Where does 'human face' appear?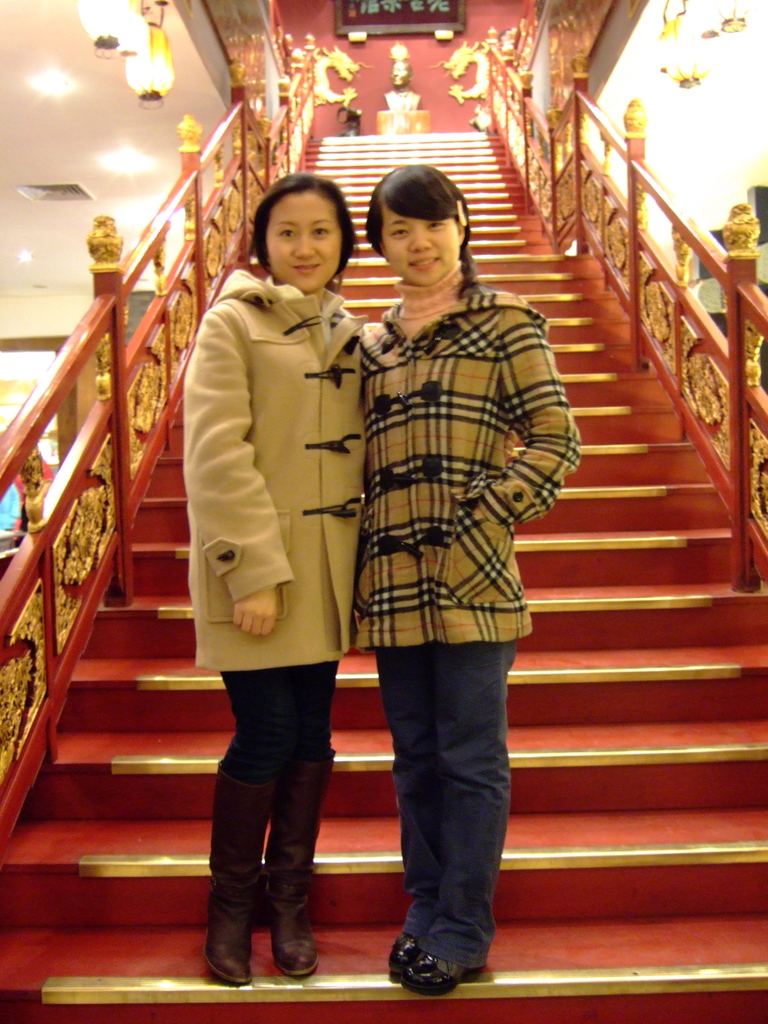
Appears at (268, 184, 338, 298).
